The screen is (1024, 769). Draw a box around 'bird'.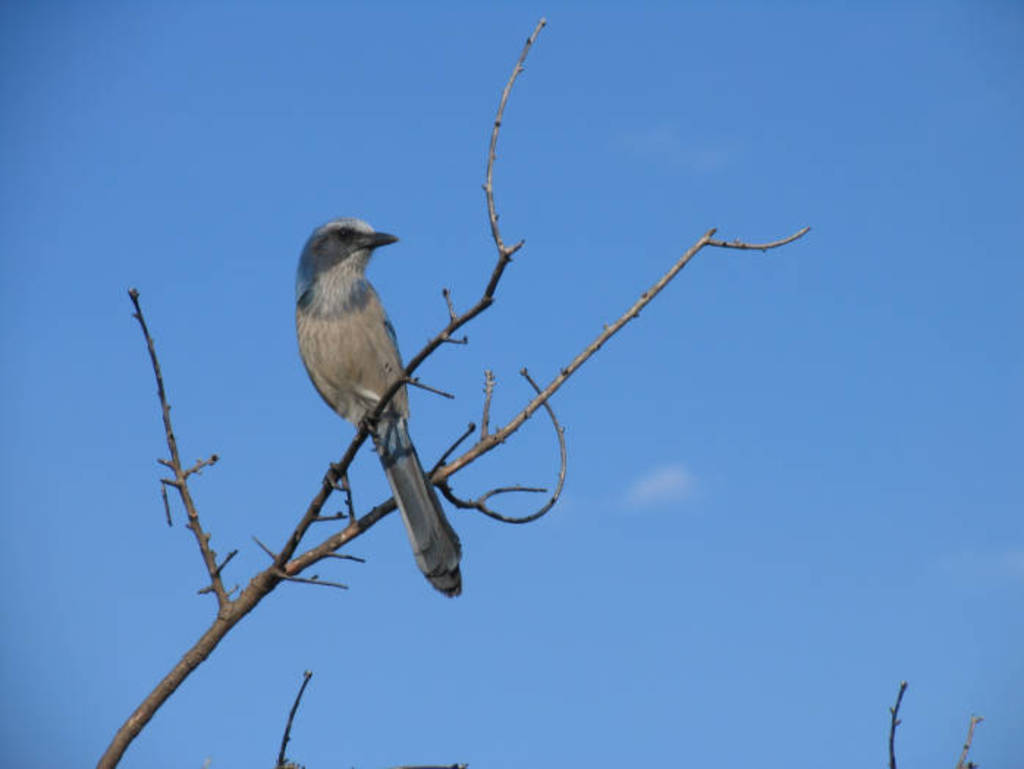
{"x1": 279, "y1": 227, "x2": 447, "y2": 566}.
